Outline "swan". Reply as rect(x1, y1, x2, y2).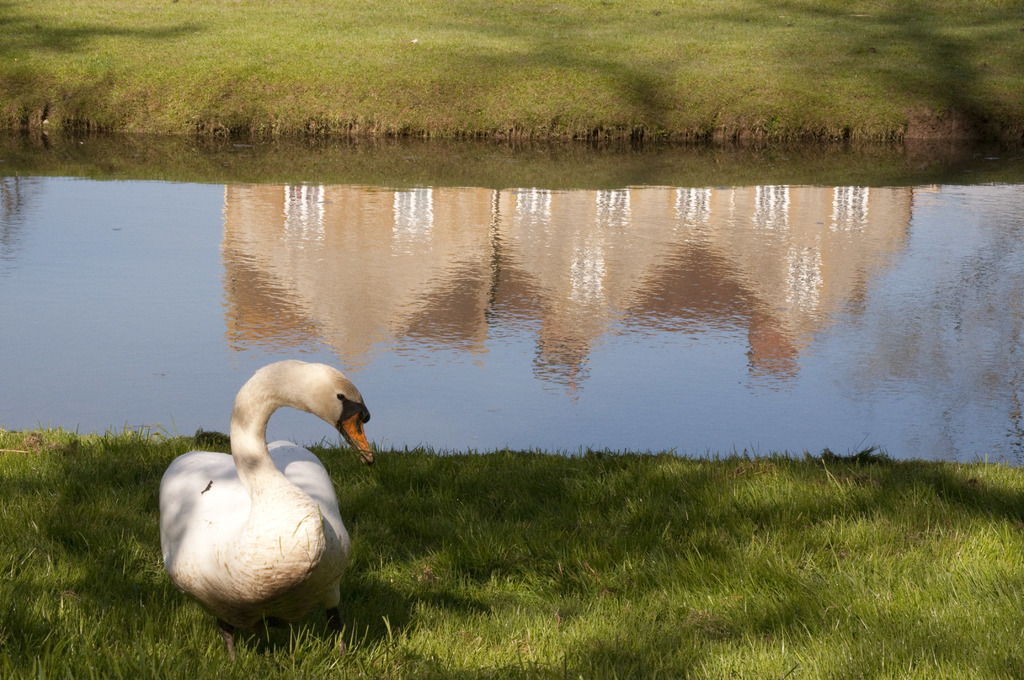
rect(152, 357, 381, 643).
